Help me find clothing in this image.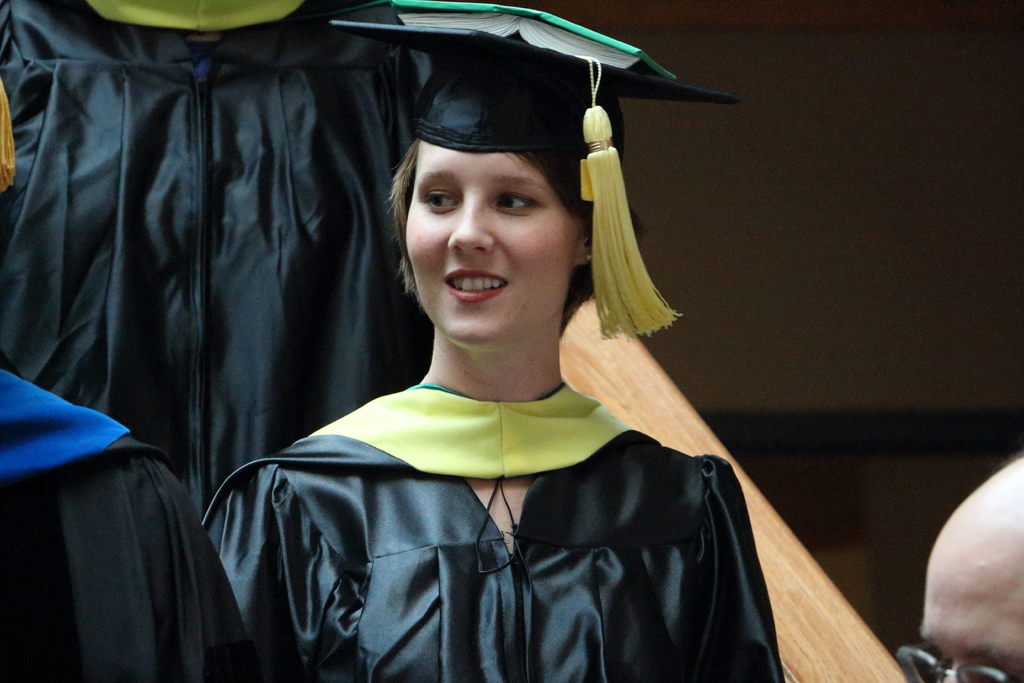
Found it: 0:0:451:519.
